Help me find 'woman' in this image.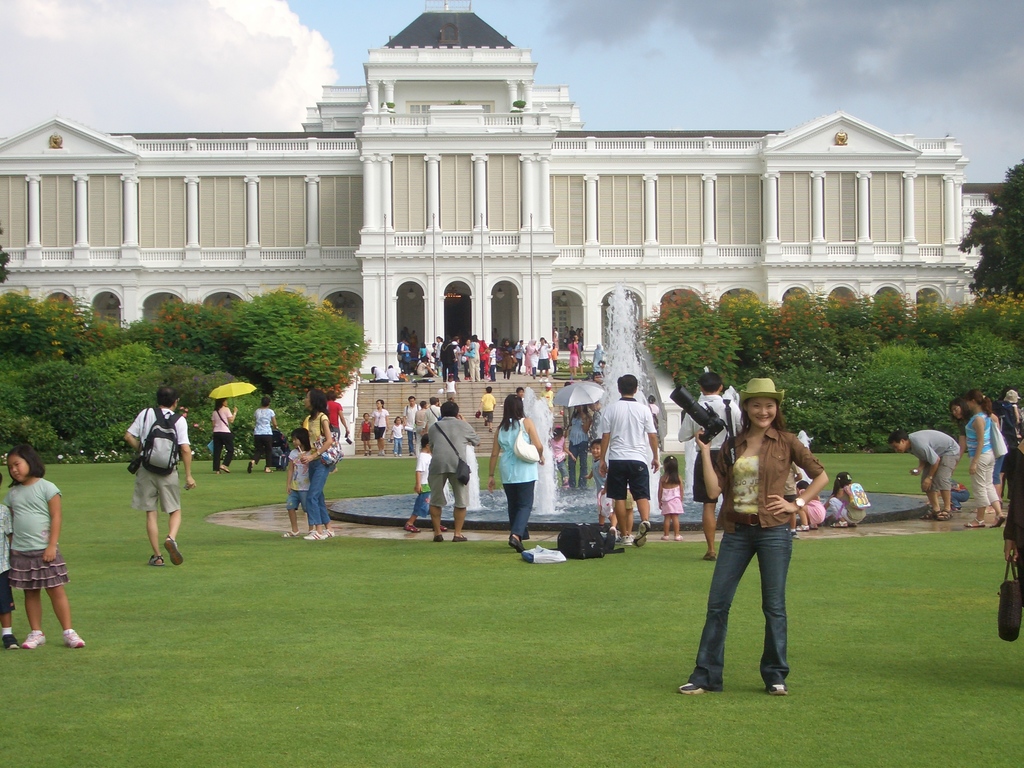
Found it: crop(207, 399, 239, 476).
